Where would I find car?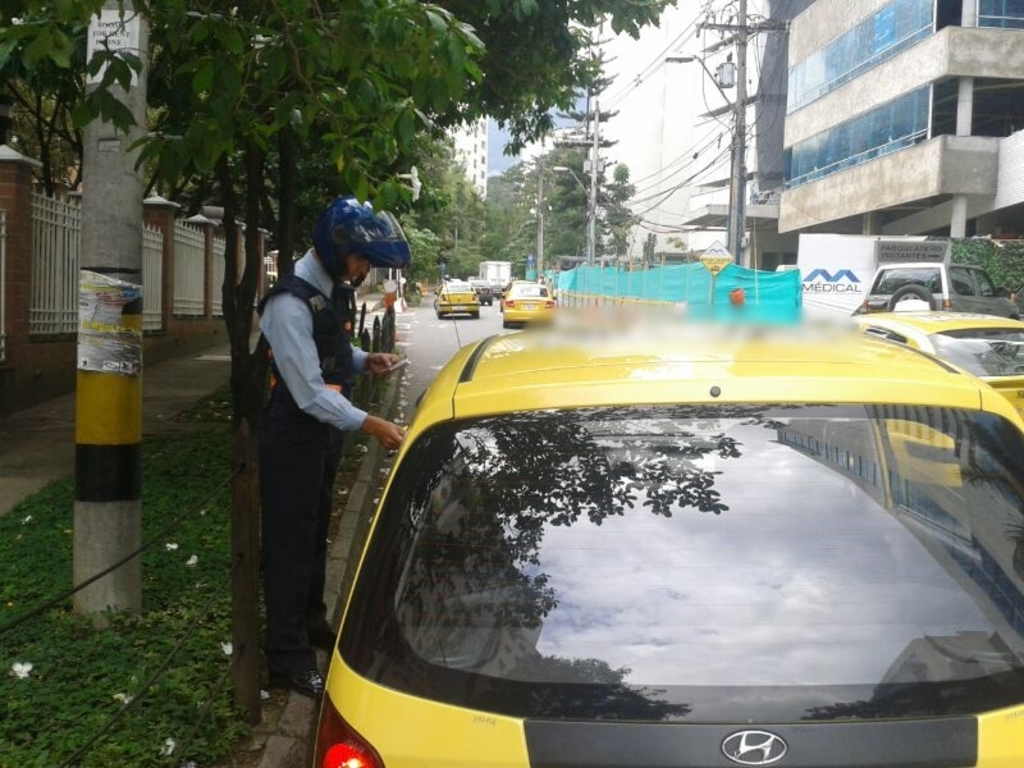
At (303,315,1023,767).
